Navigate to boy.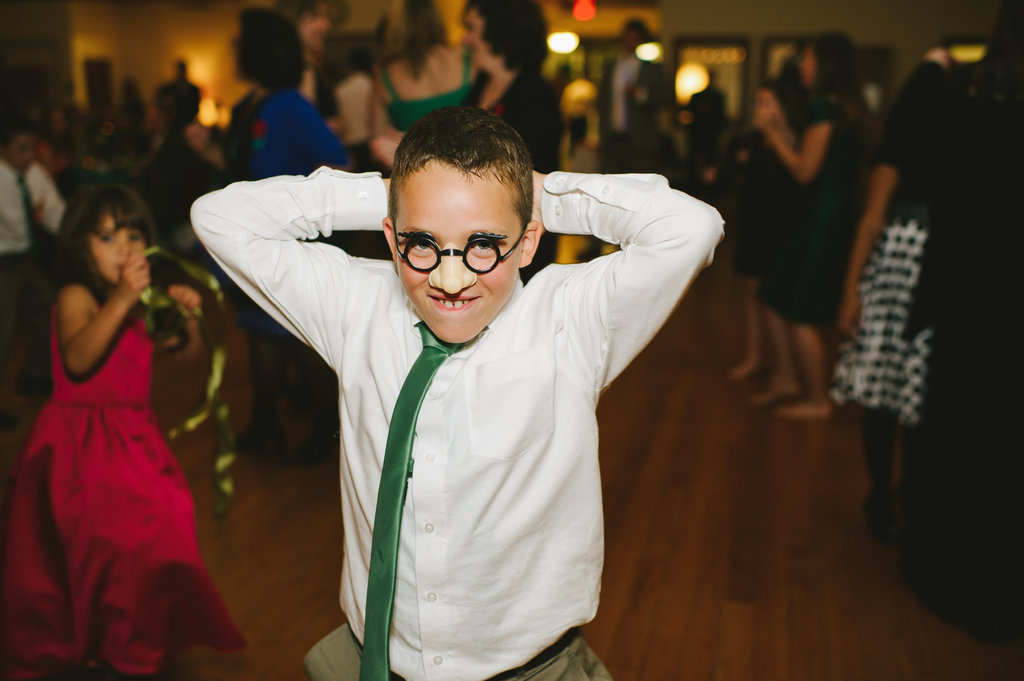
Navigation target: (left=183, top=83, right=712, bottom=668).
